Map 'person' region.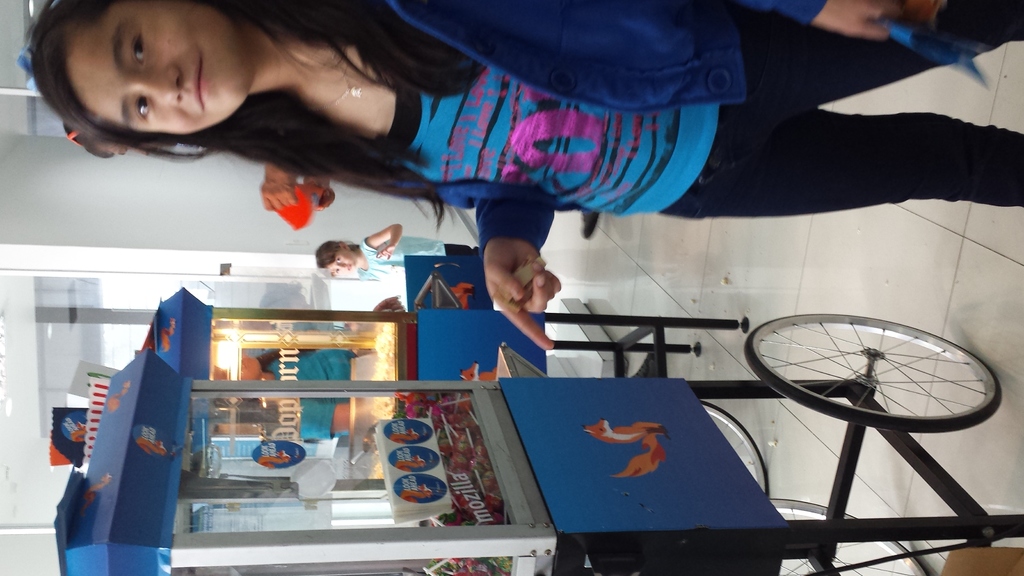
Mapped to (10, 0, 445, 202).
